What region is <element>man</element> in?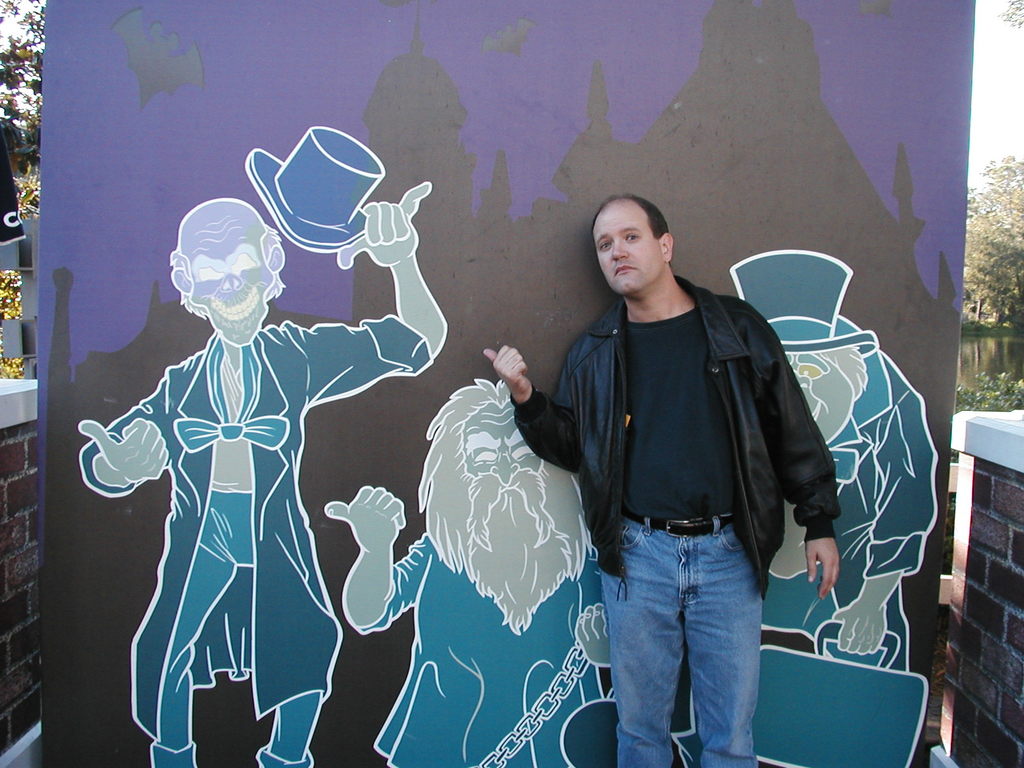
<box>531,190,849,755</box>.
